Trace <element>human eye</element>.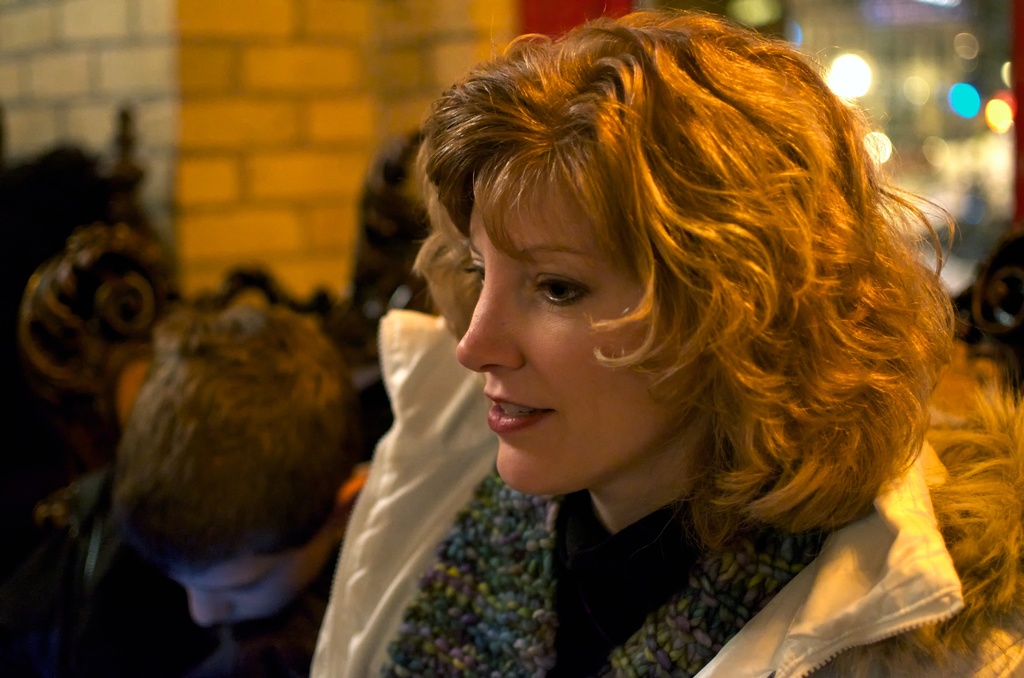
Traced to region(513, 263, 605, 323).
